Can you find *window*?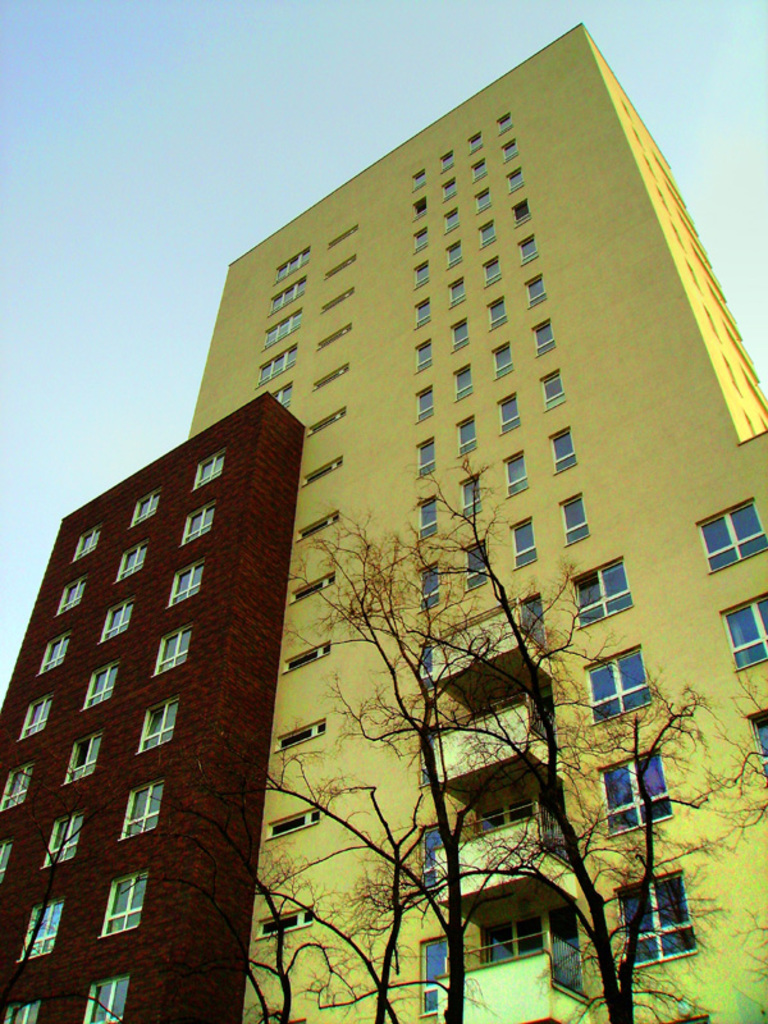
Yes, bounding box: box=[257, 346, 294, 388].
